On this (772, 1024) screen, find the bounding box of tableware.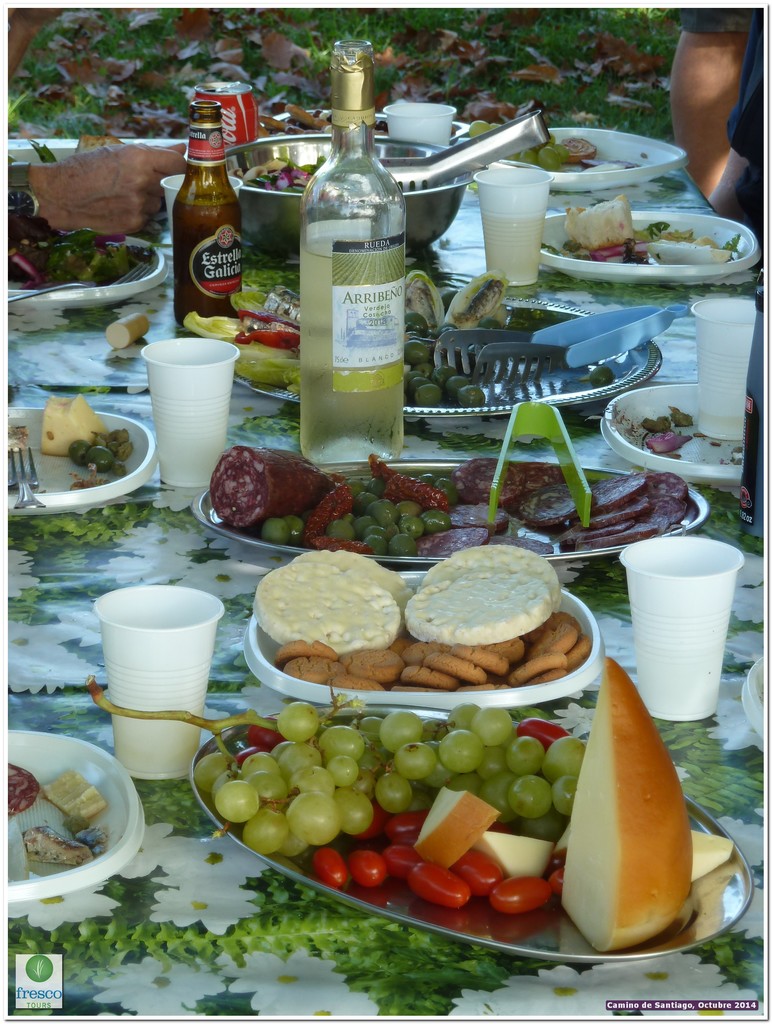
Bounding box: (left=4, top=719, right=152, bottom=905).
